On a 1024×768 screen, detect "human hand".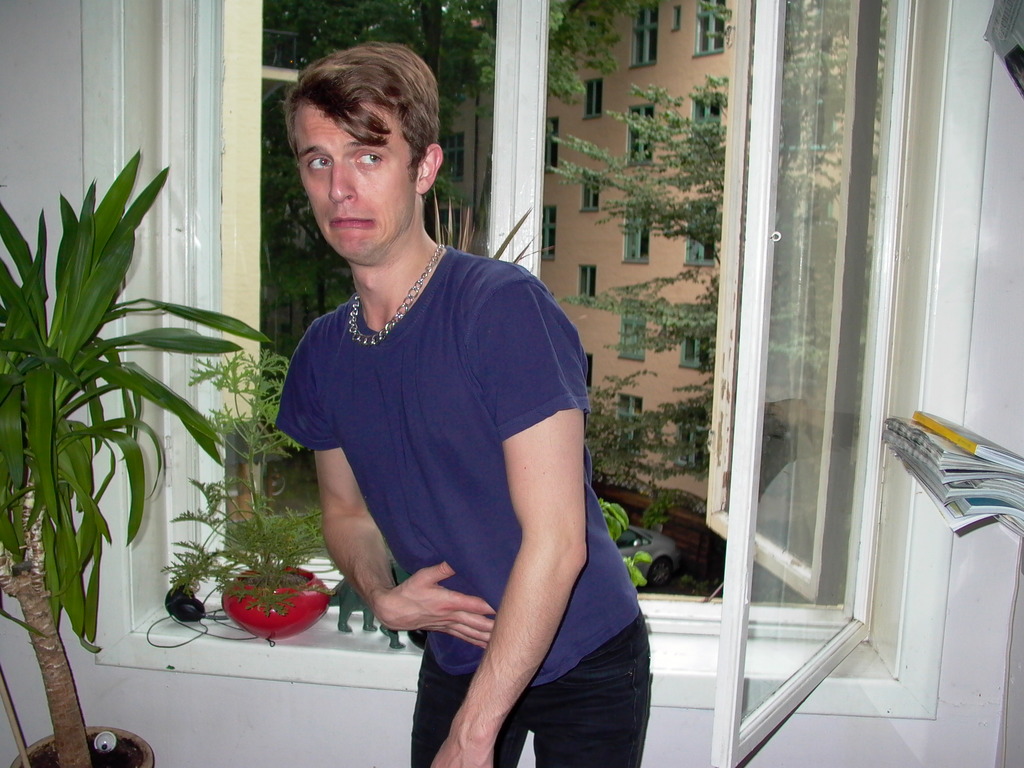
<region>428, 741, 497, 767</region>.
